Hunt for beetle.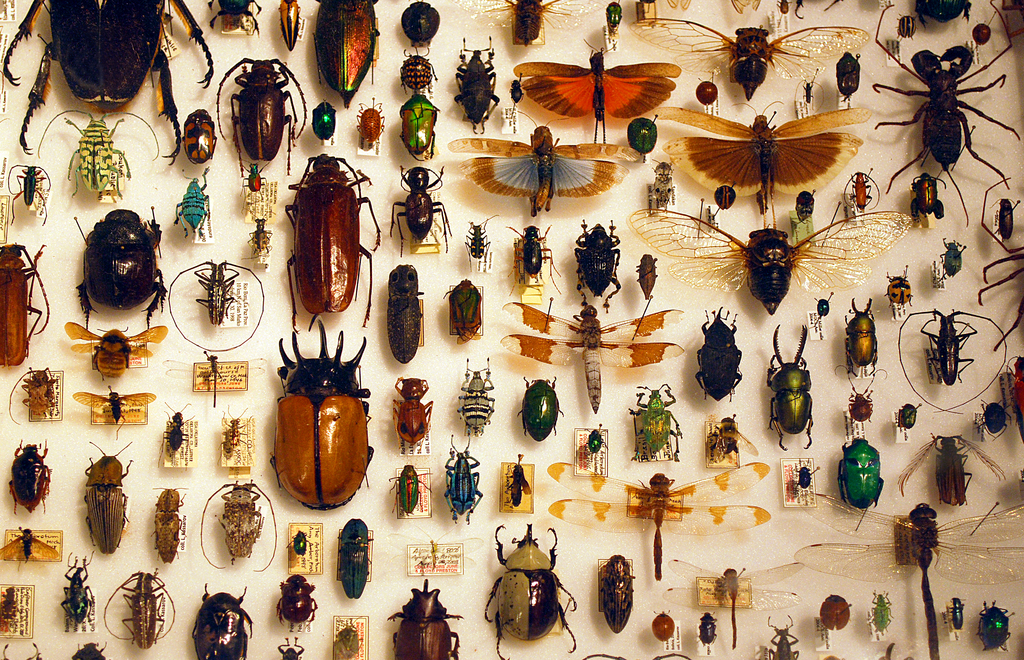
Hunted down at locate(385, 581, 463, 659).
